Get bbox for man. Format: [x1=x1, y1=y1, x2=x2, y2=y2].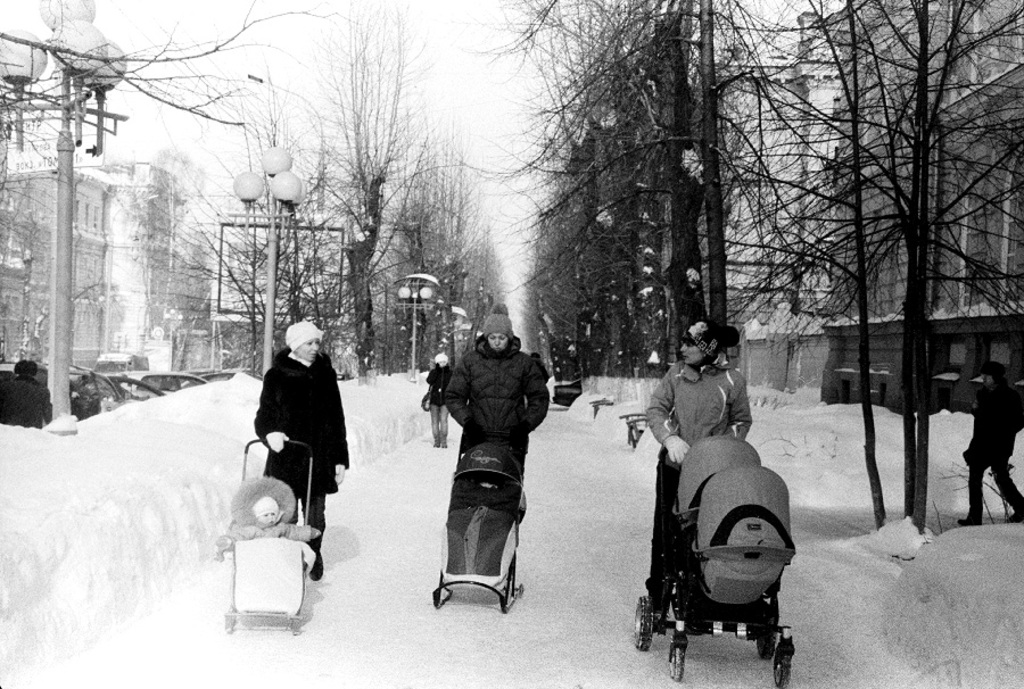
[x1=959, y1=363, x2=1023, y2=528].
